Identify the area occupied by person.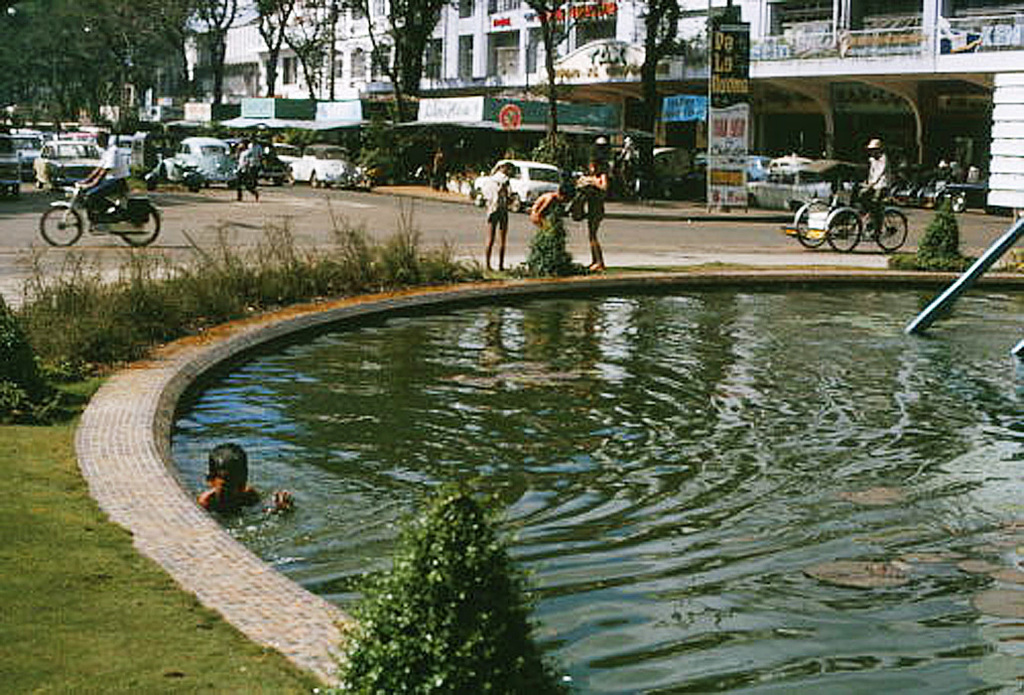
Area: <bbox>200, 443, 288, 520</bbox>.
